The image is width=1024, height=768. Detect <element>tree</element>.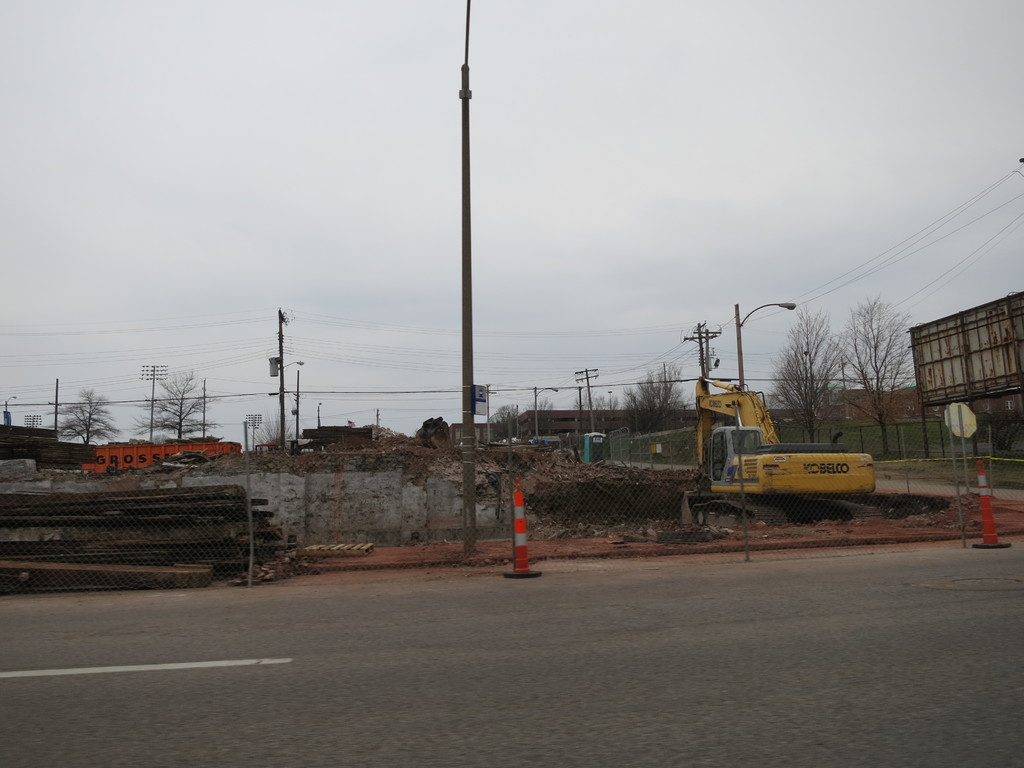
Detection: (x1=109, y1=372, x2=216, y2=452).
